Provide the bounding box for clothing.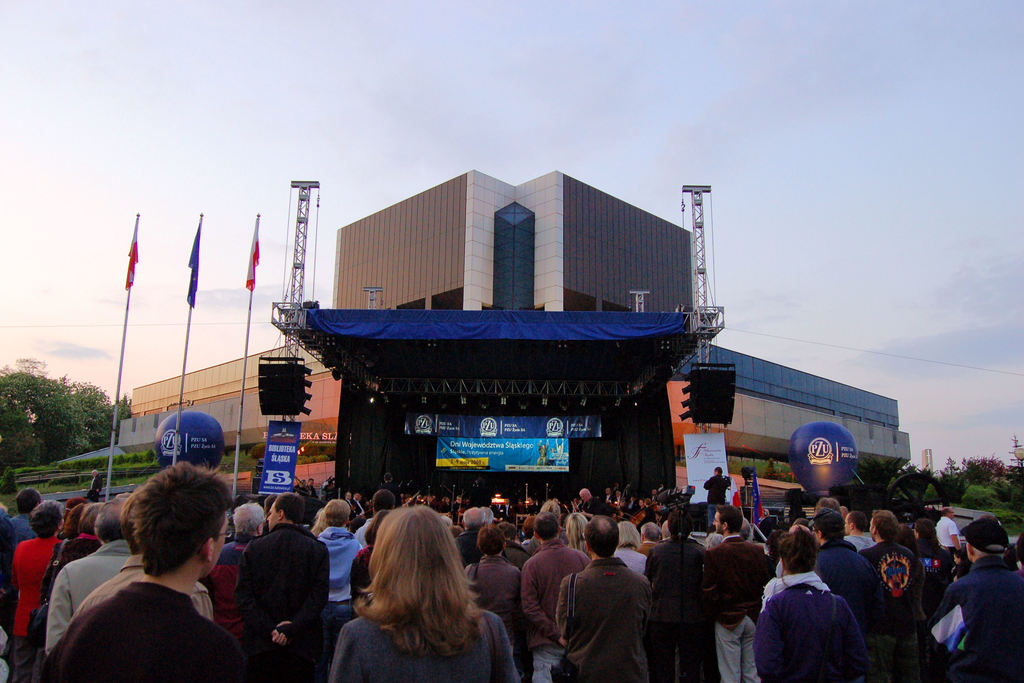
[left=322, top=527, right=359, bottom=627].
